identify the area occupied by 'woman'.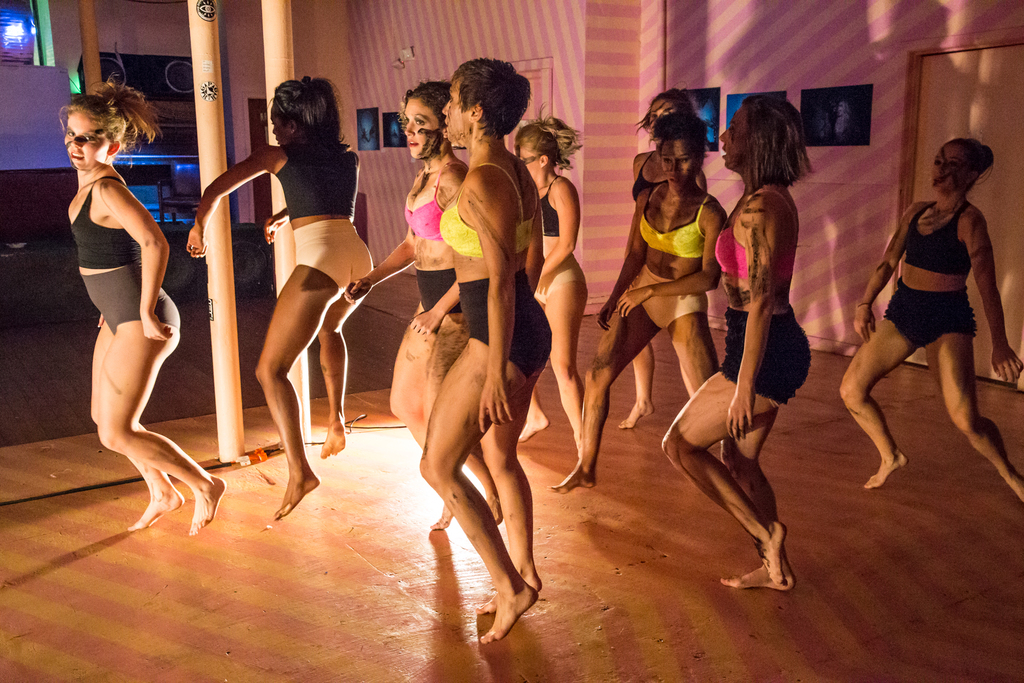
Area: 58/67/228/550.
